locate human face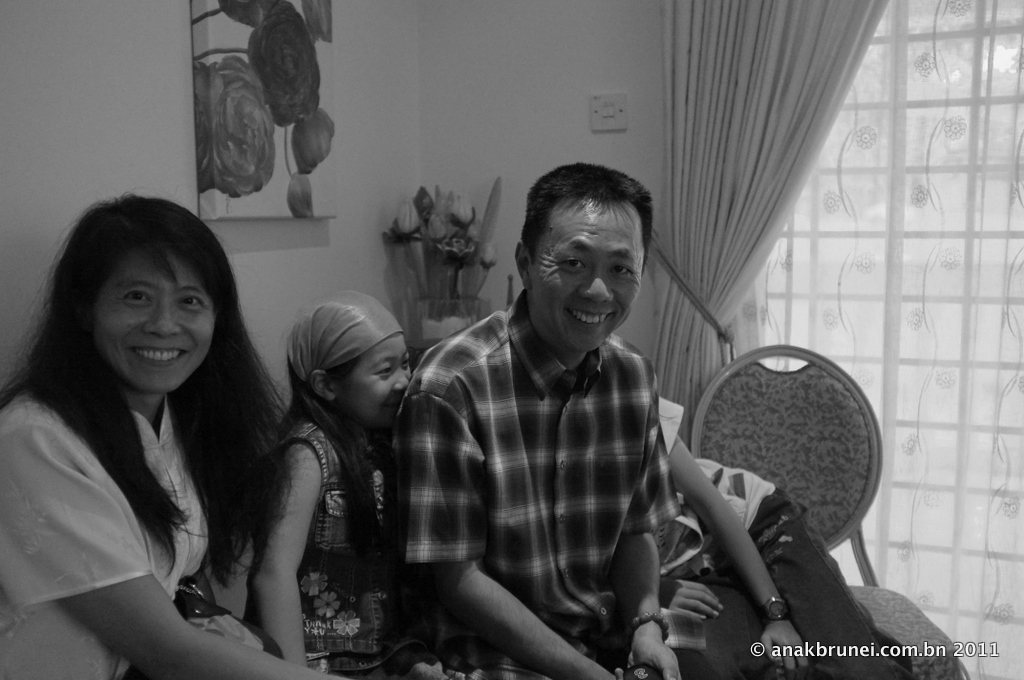
select_region(533, 204, 646, 351)
